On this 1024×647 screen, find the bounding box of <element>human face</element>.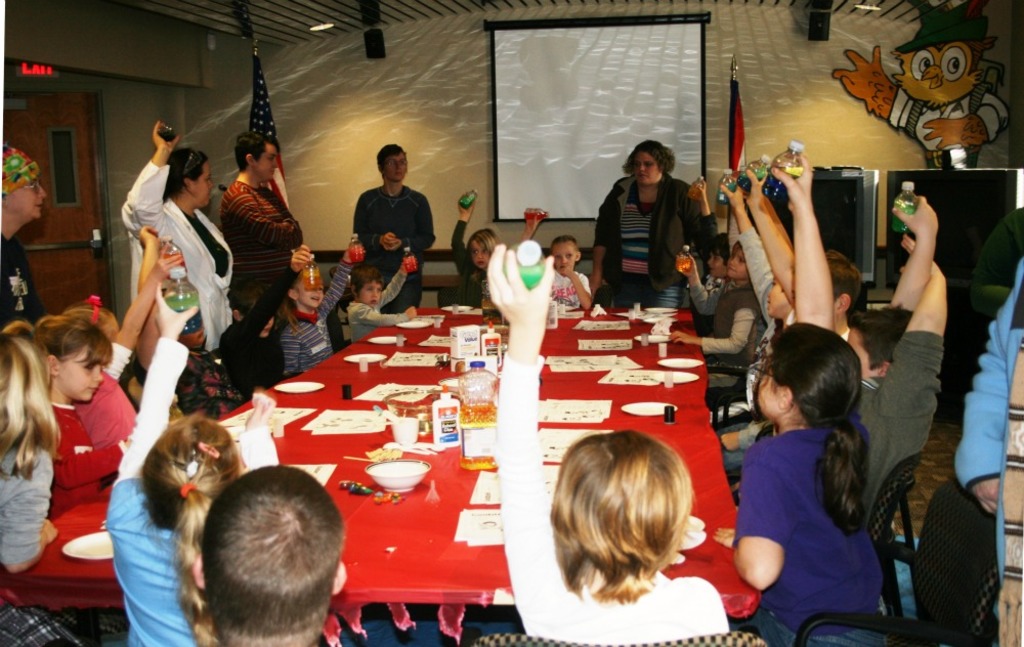
Bounding box: left=470, top=238, right=492, bottom=264.
